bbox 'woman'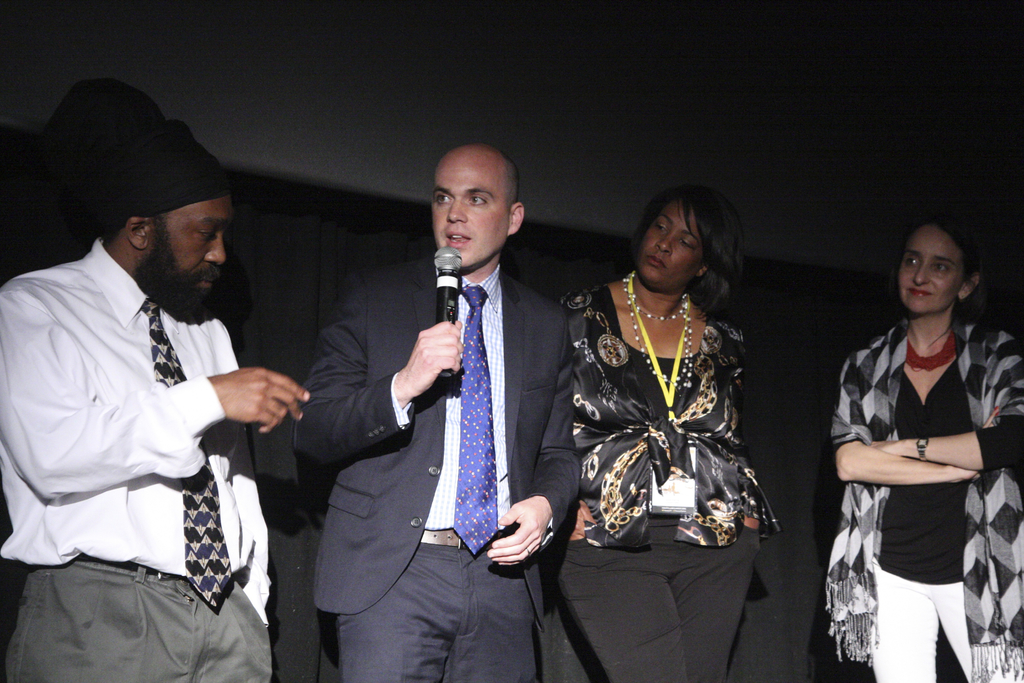
x1=825, y1=215, x2=1023, y2=682
